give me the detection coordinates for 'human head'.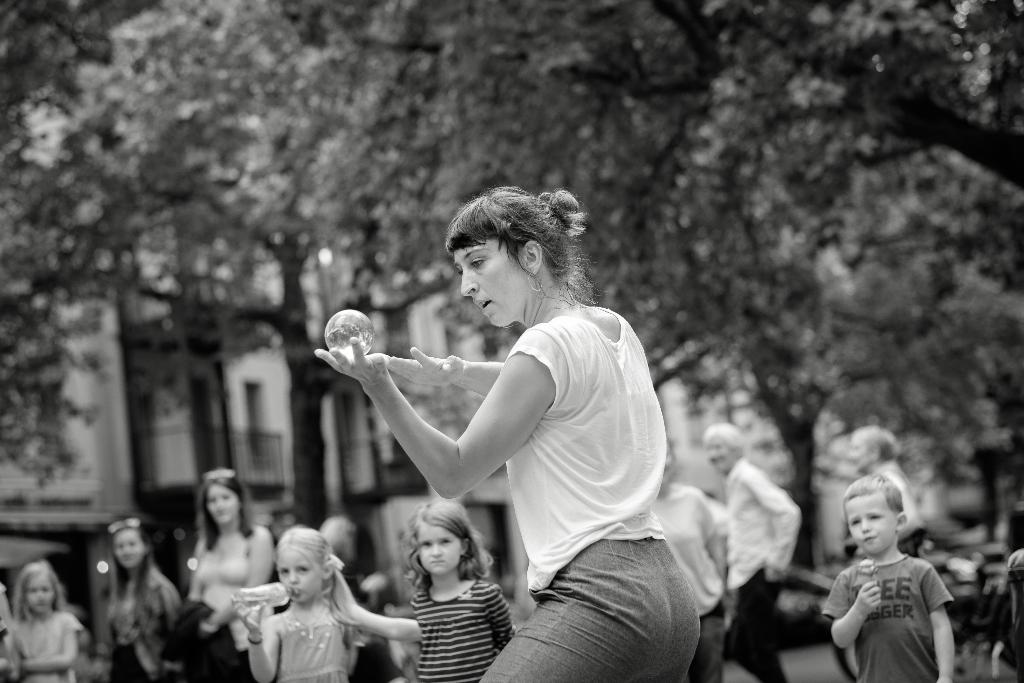
select_region(661, 438, 676, 487).
